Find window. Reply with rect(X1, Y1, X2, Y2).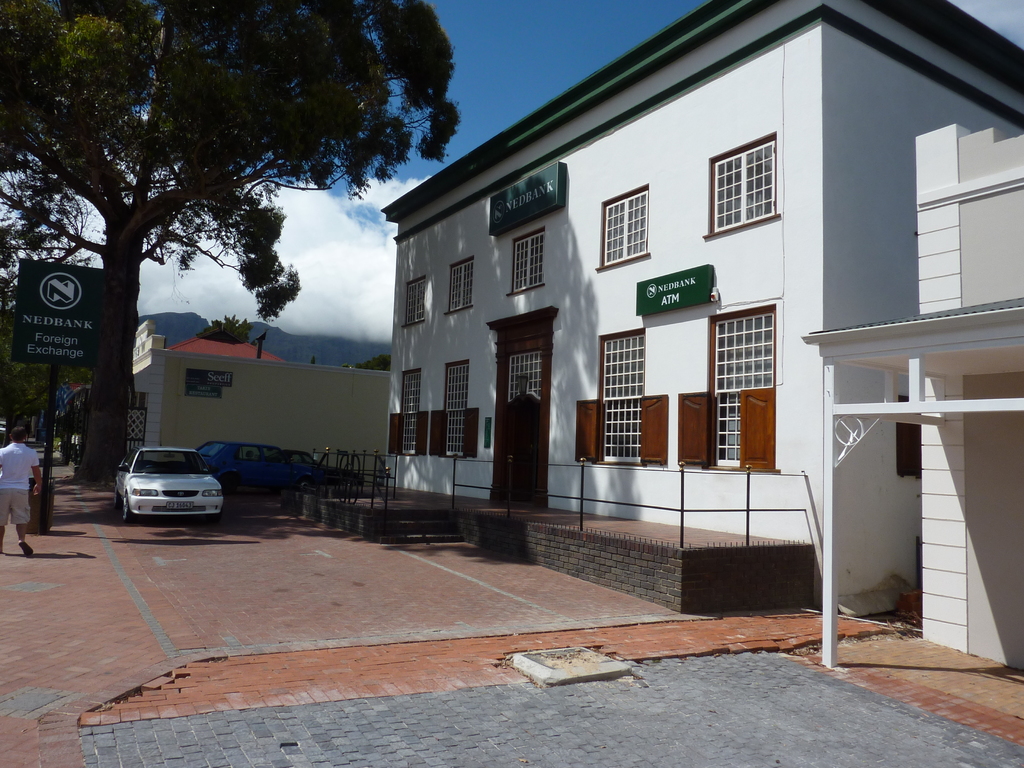
rect(403, 279, 426, 325).
